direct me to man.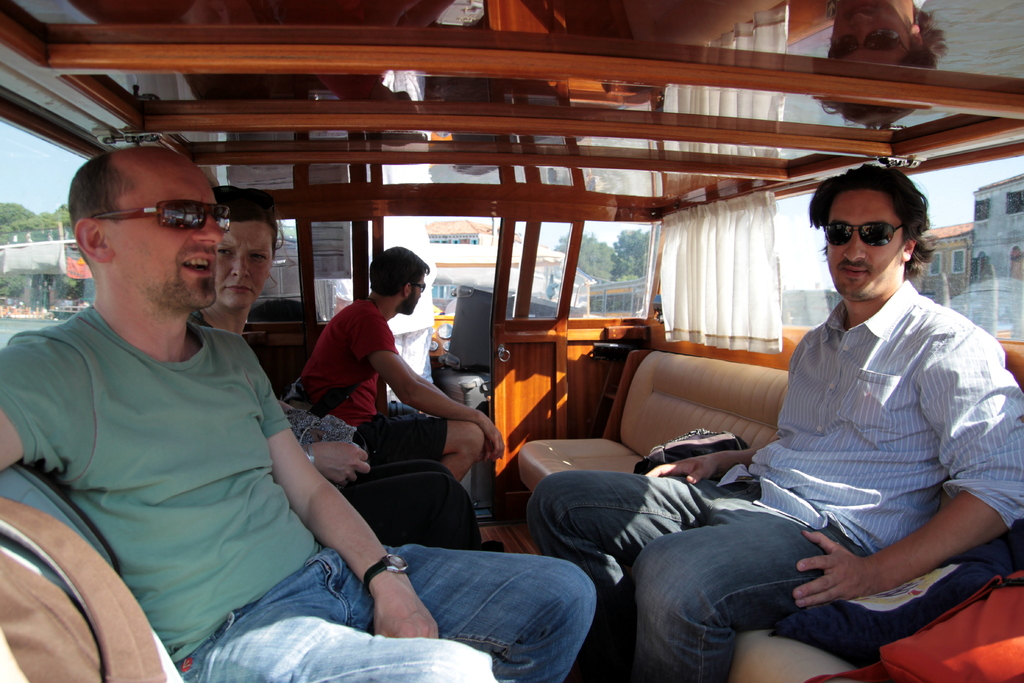
Direction: bbox=(87, 135, 567, 670).
